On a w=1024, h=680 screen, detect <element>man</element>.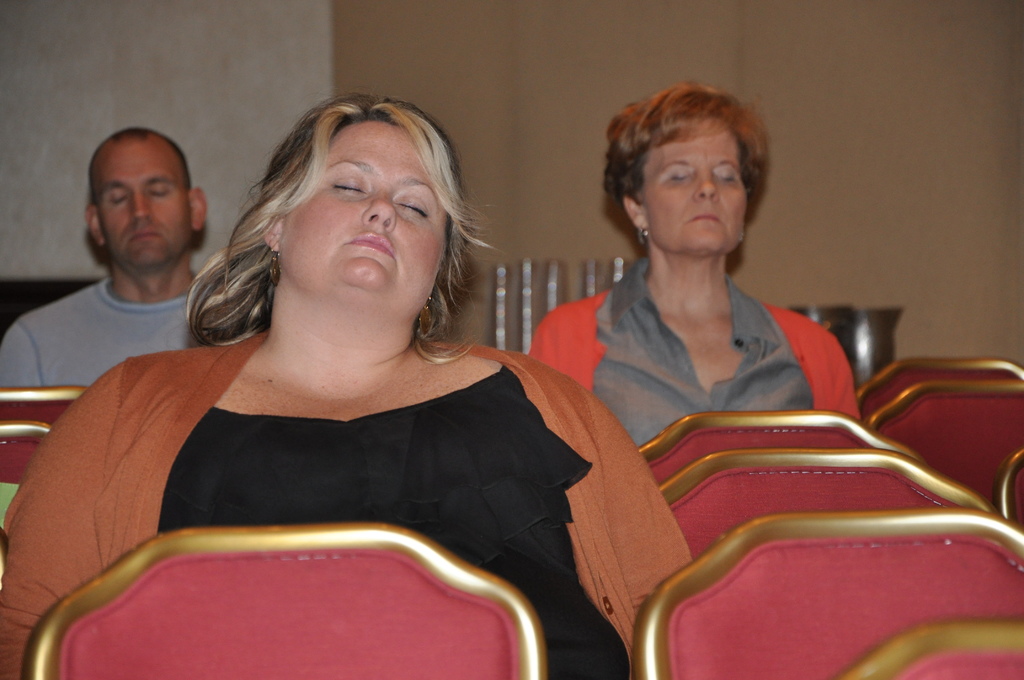
23 118 252 419.
